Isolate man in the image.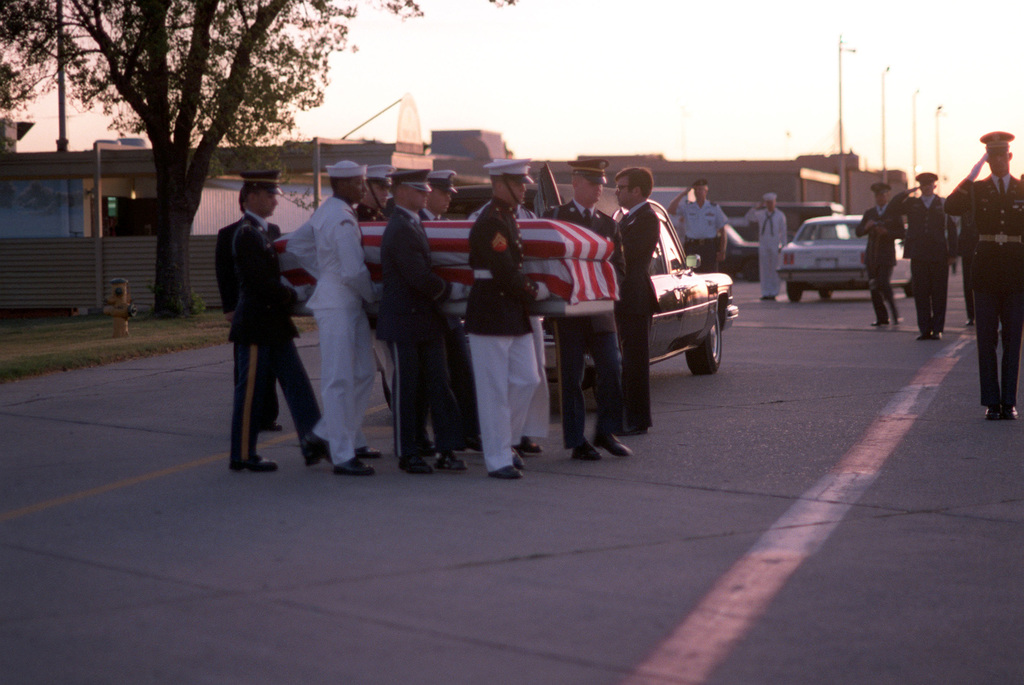
Isolated region: box=[545, 159, 635, 459].
